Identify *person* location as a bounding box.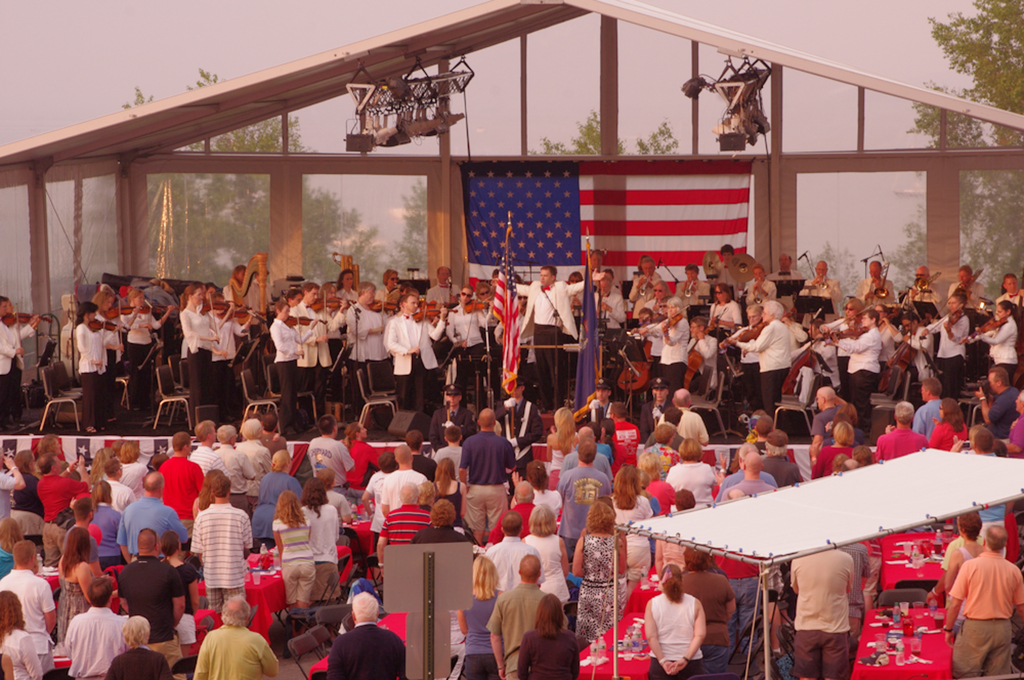
{"x1": 196, "y1": 599, "x2": 280, "y2": 679}.
